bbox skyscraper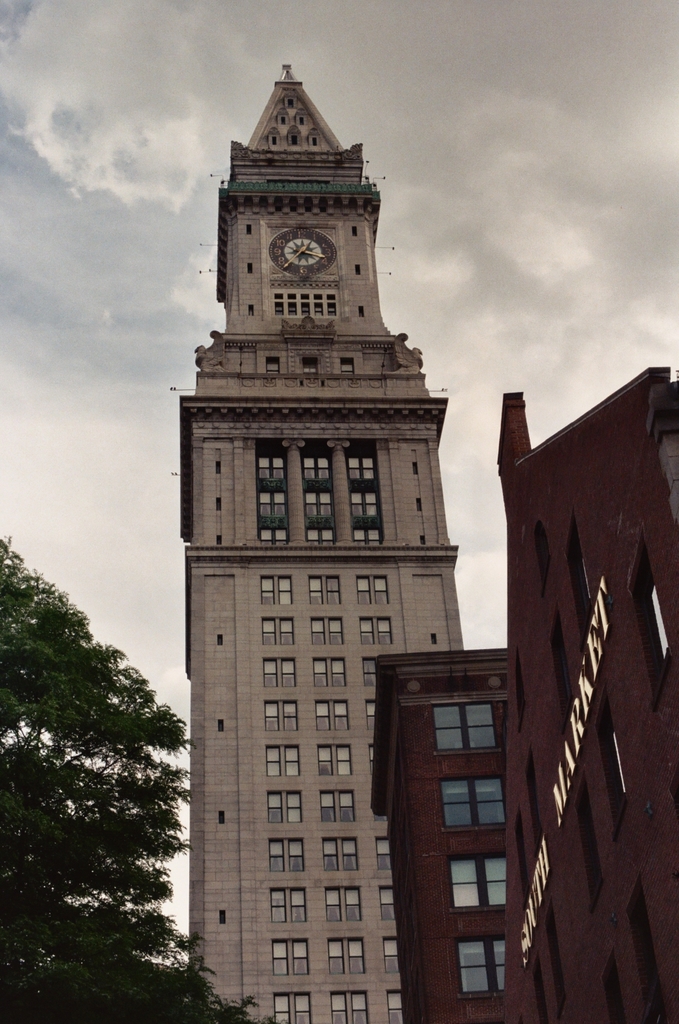
bbox=[363, 635, 515, 1023]
